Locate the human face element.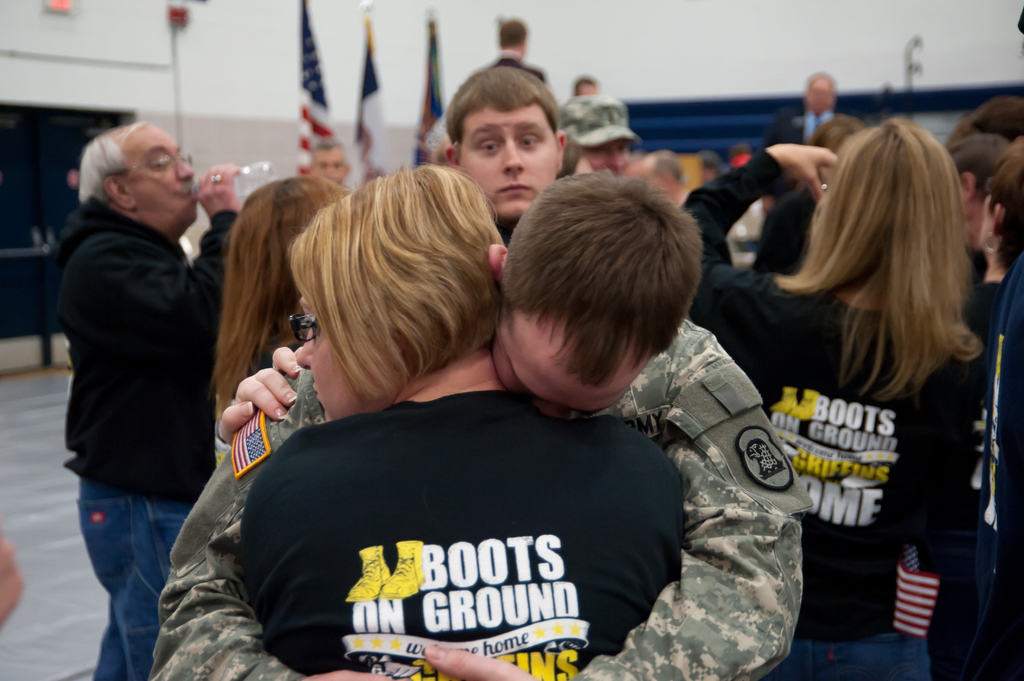
Element bbox: 806,75,835,115.
